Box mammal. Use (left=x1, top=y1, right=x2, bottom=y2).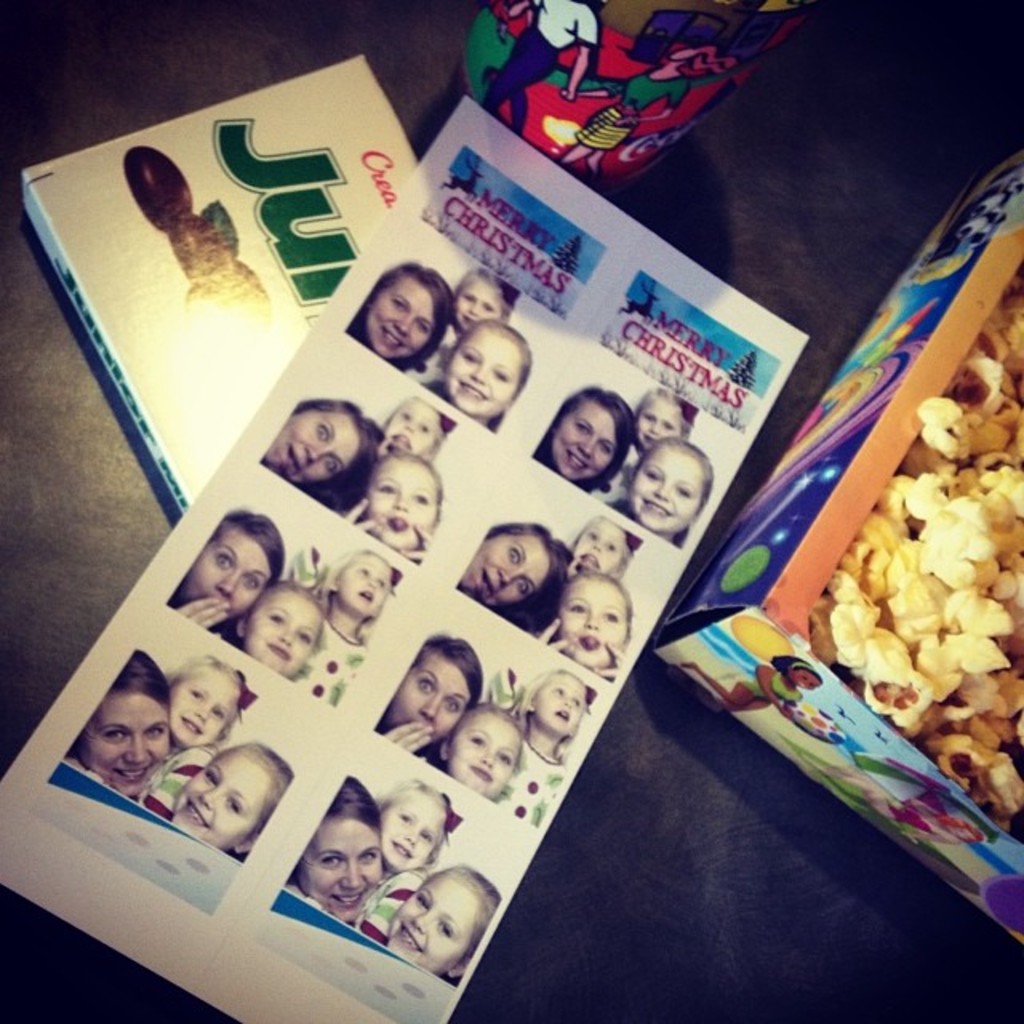
(left=347, top=450, right=442, bottom=565).
